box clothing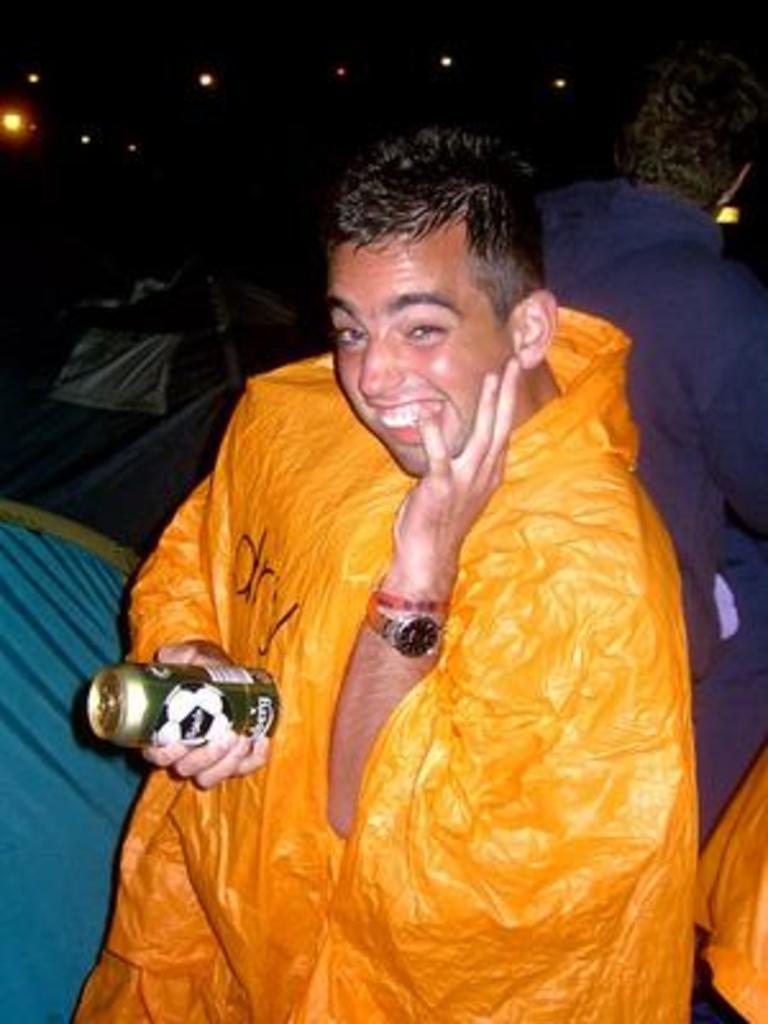
Rect(530, 174, 765, 865)
